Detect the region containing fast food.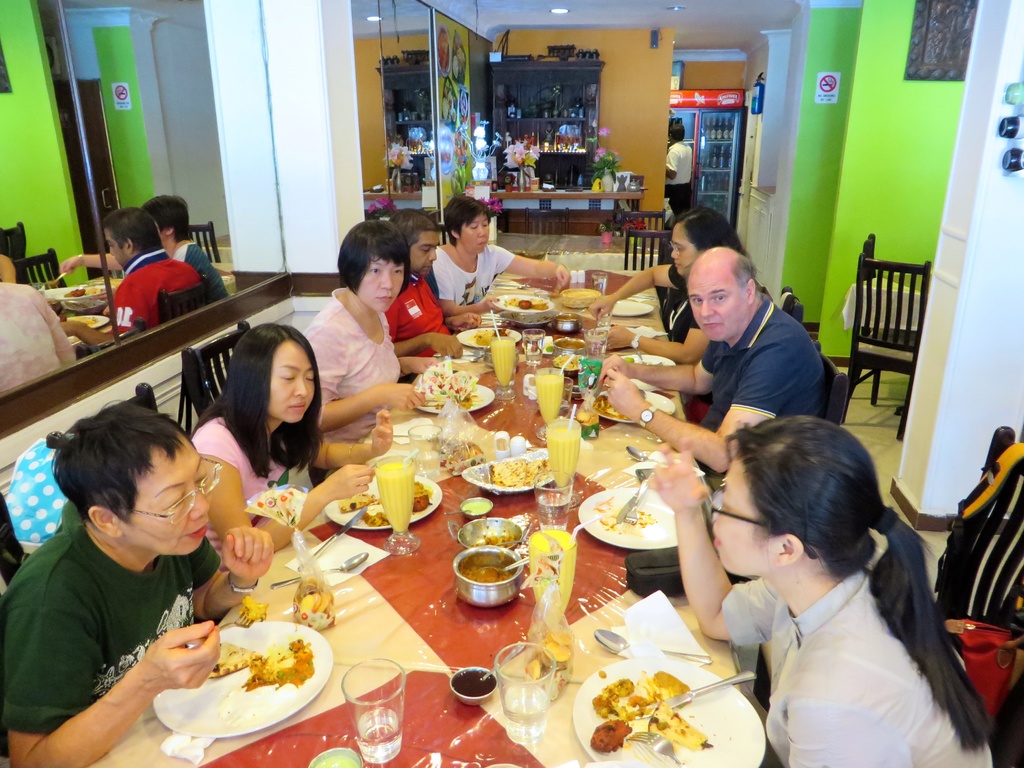
bbox(598, 509, 651, 536).
